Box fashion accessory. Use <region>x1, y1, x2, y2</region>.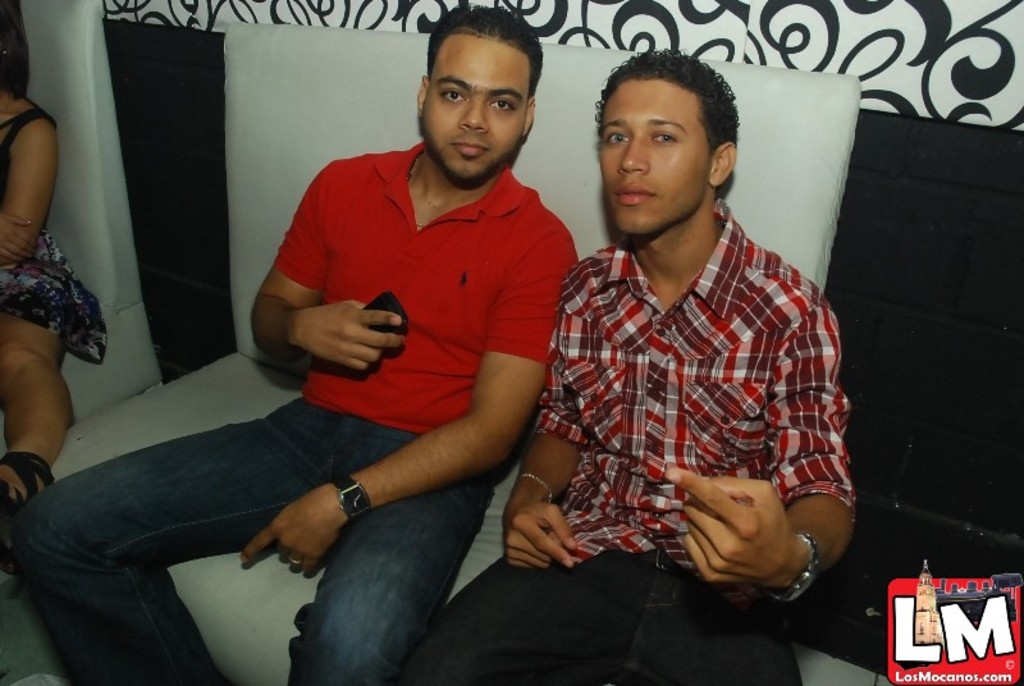
<region>289, 557, 306, 570</region>.
